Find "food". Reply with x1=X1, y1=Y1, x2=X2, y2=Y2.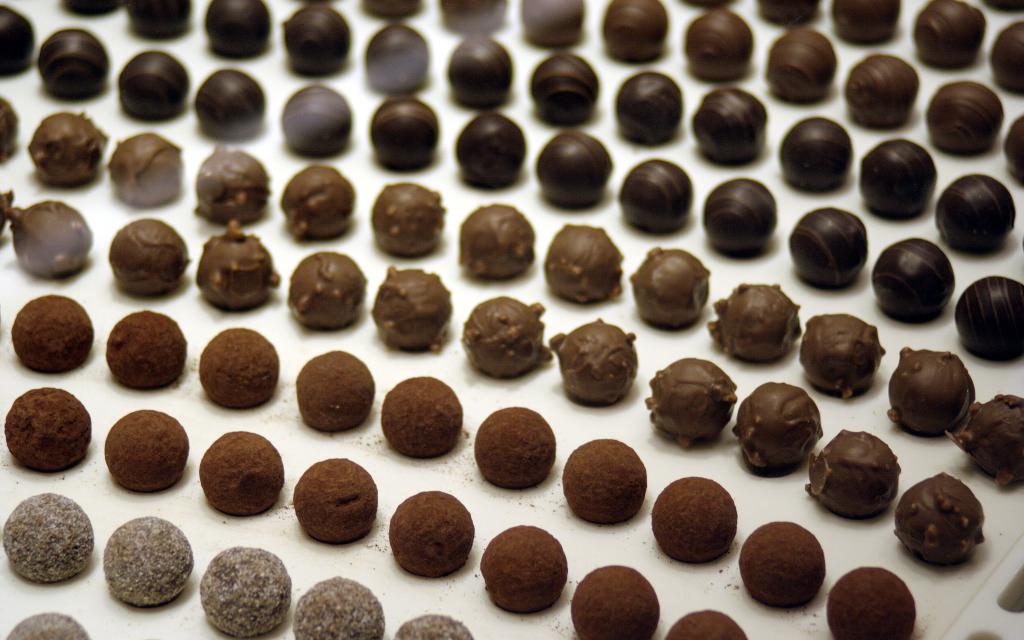
x1=892, y1=472, x2=988, y2=568.
